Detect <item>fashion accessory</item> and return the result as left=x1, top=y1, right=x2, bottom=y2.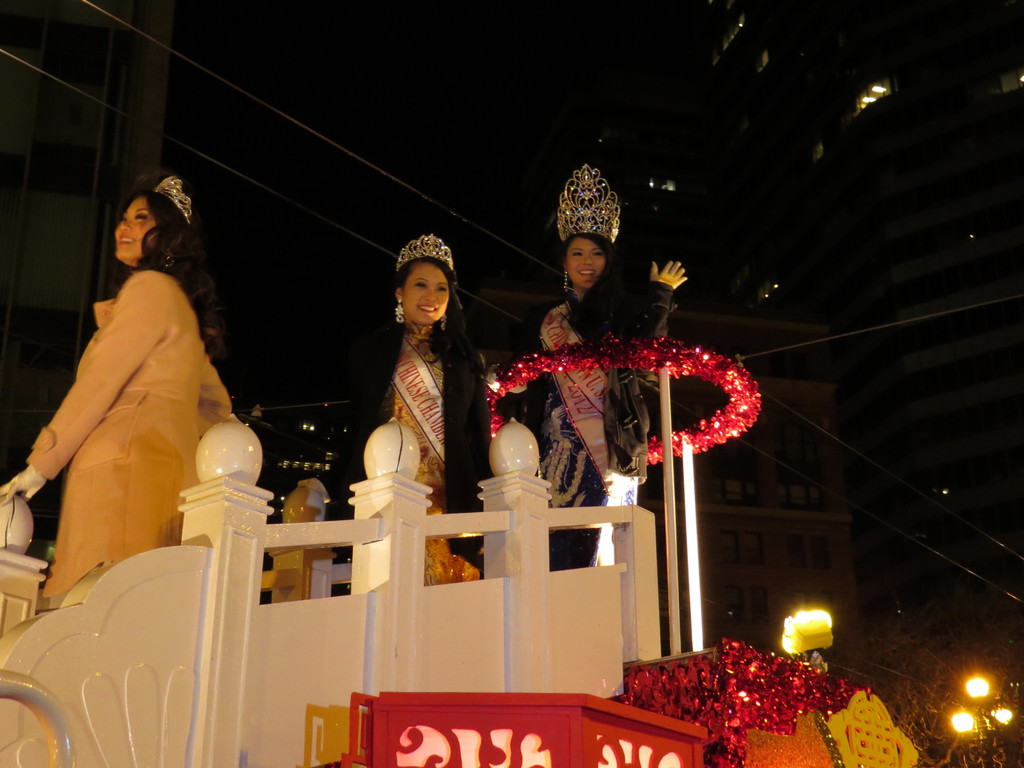
left=437, top=310, right=449, bottom=331.
